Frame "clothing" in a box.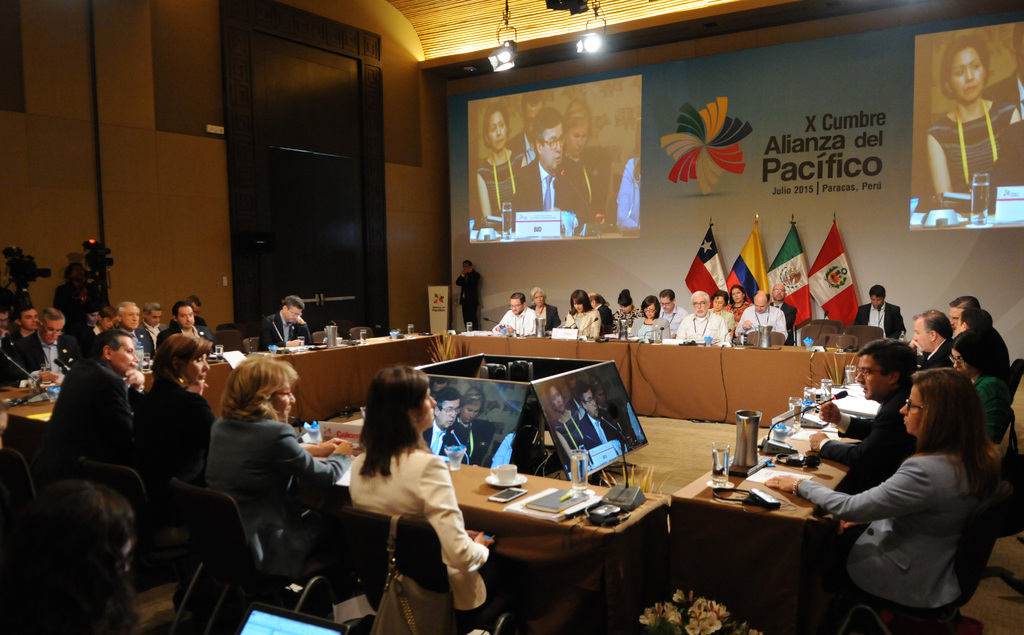
[left=28, top=332, right=86, bottom=373].
